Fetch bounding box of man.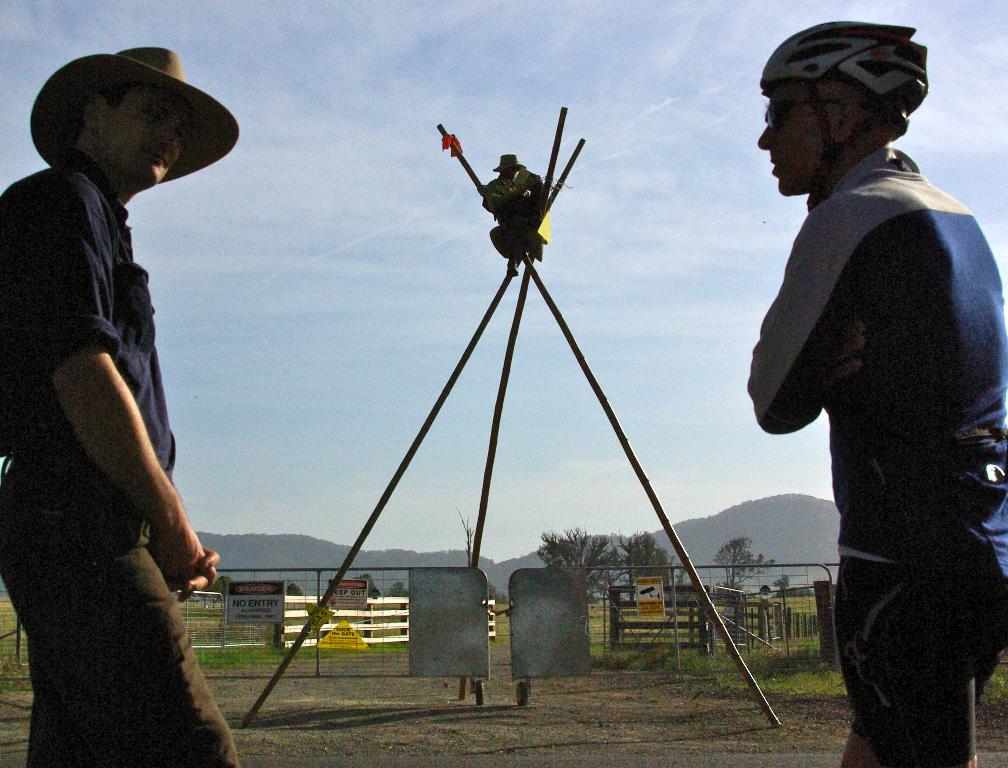
Bbox: detection(0, 44, 239, 767).
